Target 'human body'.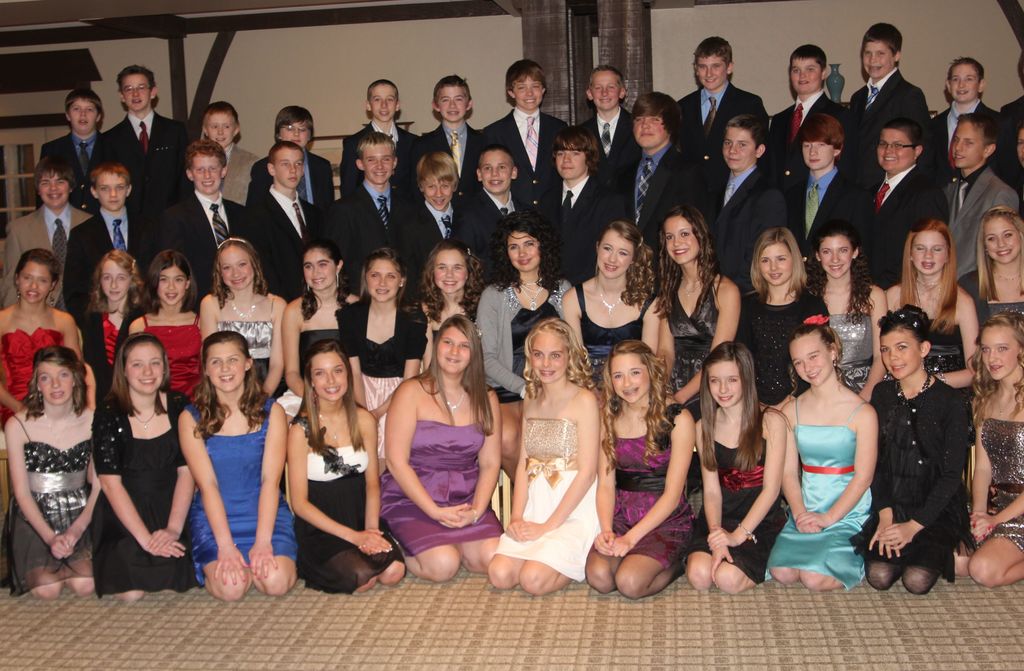
Target region: rect(815, 232, 890, 398).
